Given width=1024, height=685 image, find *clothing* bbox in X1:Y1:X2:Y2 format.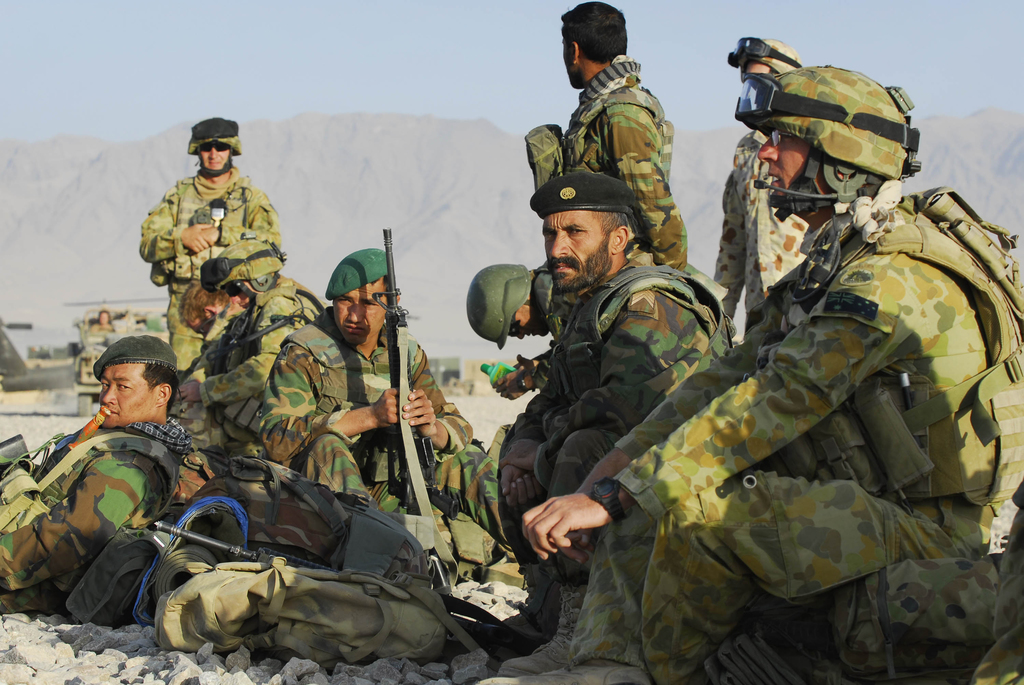
170:275:315:449.
